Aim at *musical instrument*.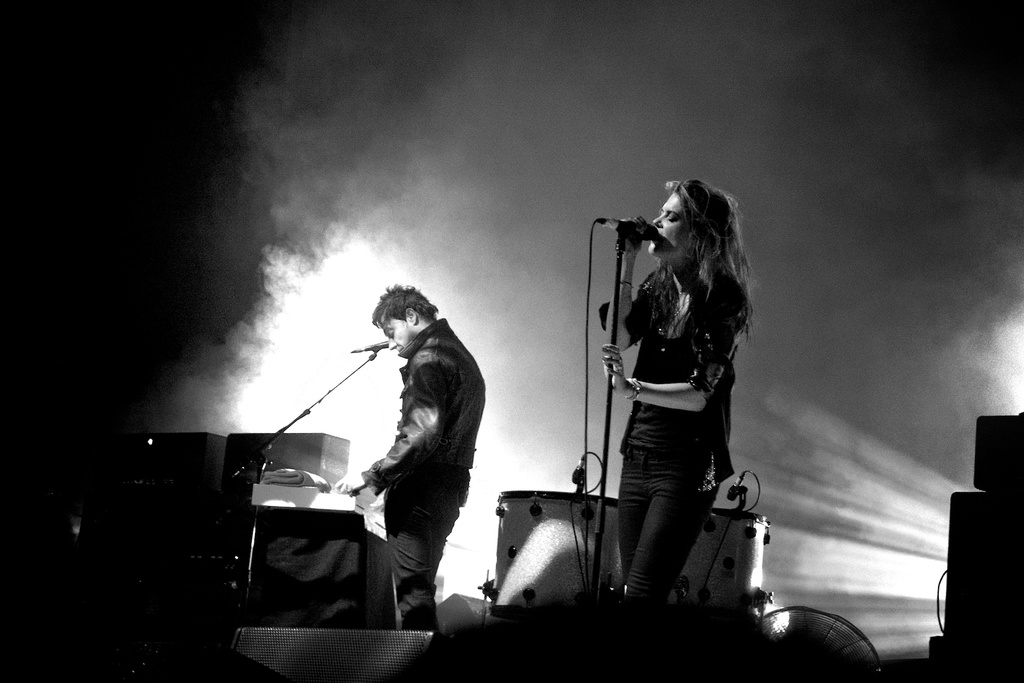
Aimed at 479/485/619/622.
